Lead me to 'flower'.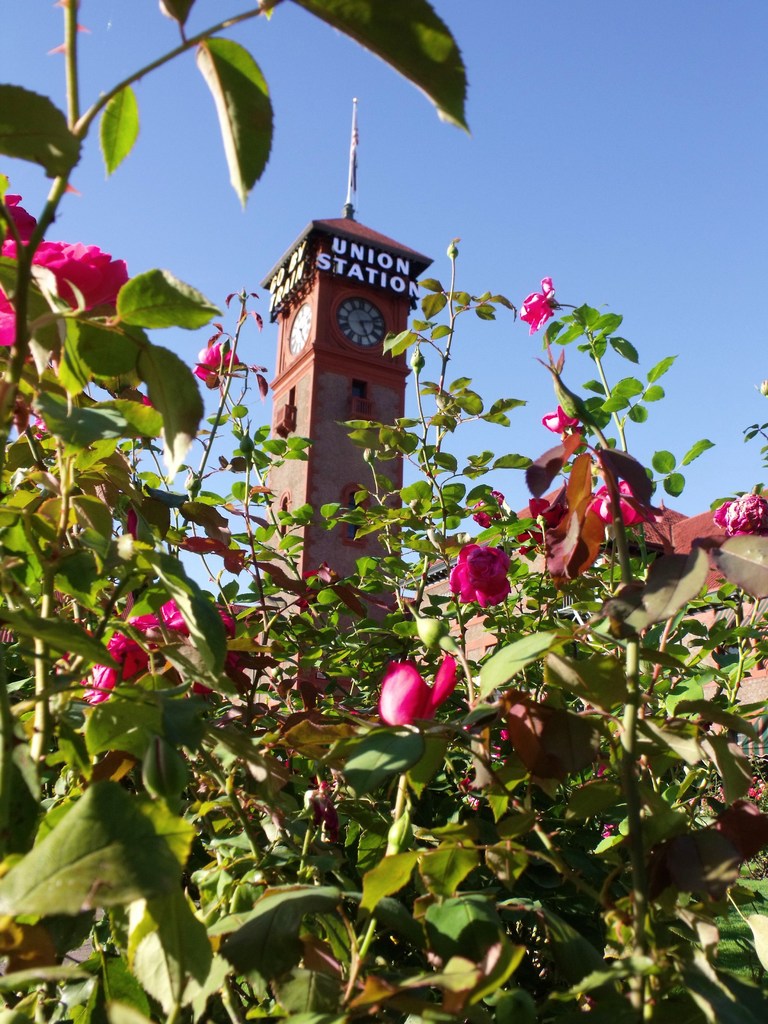
Lead to (left=518, top=274, right=567, bottom=328).
